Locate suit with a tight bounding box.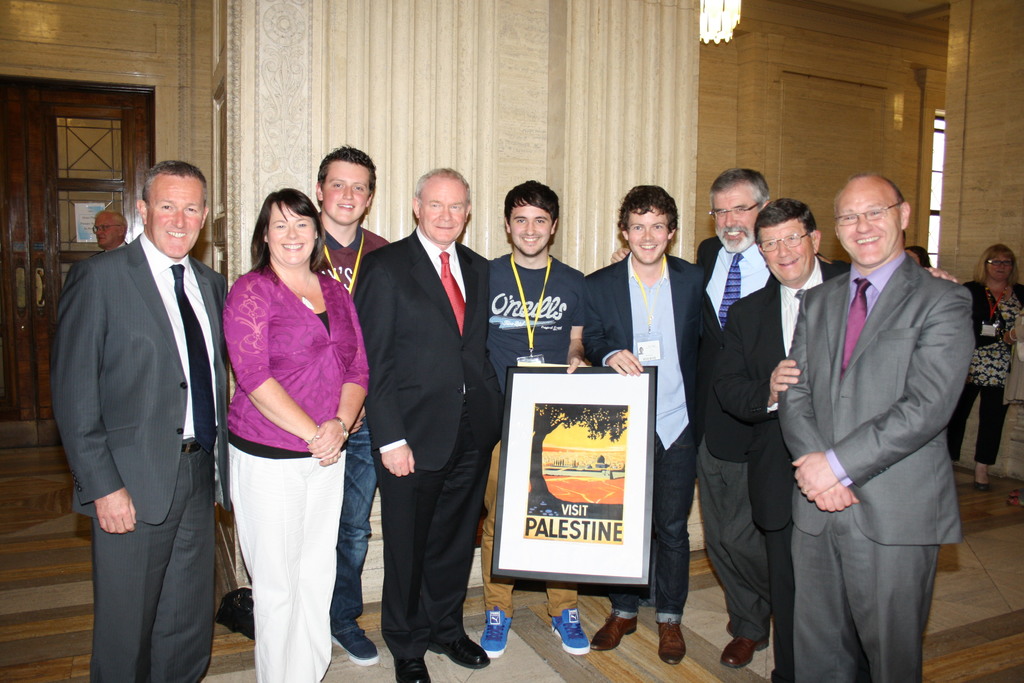
pyautogui.locateOnScreen(775, 251, 977, 682).
